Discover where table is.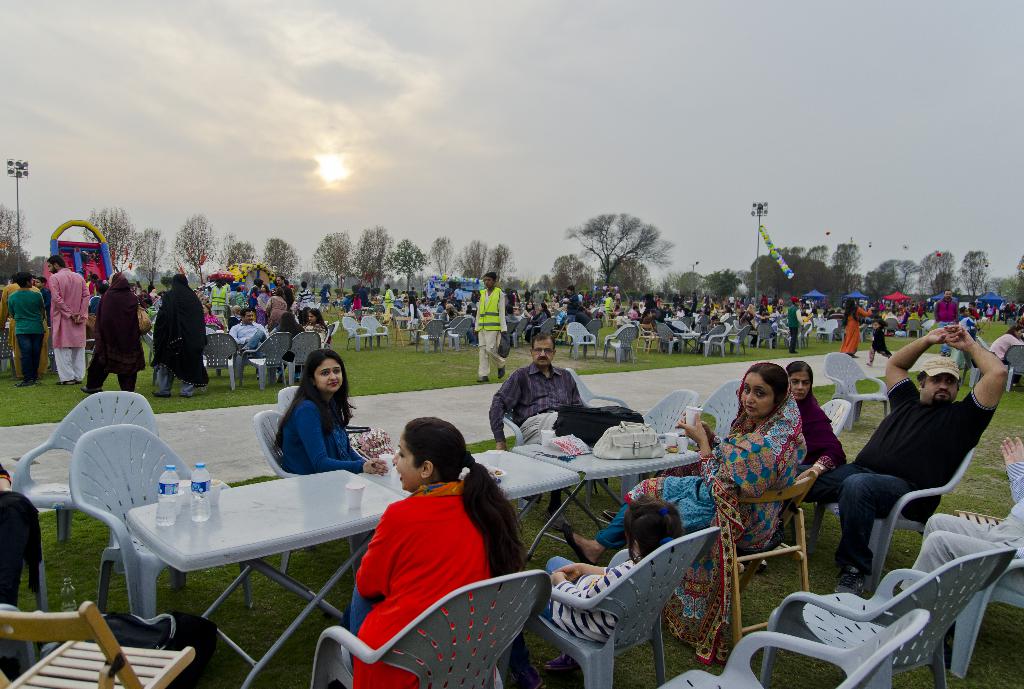
Discovered at (359,449,582,590).
